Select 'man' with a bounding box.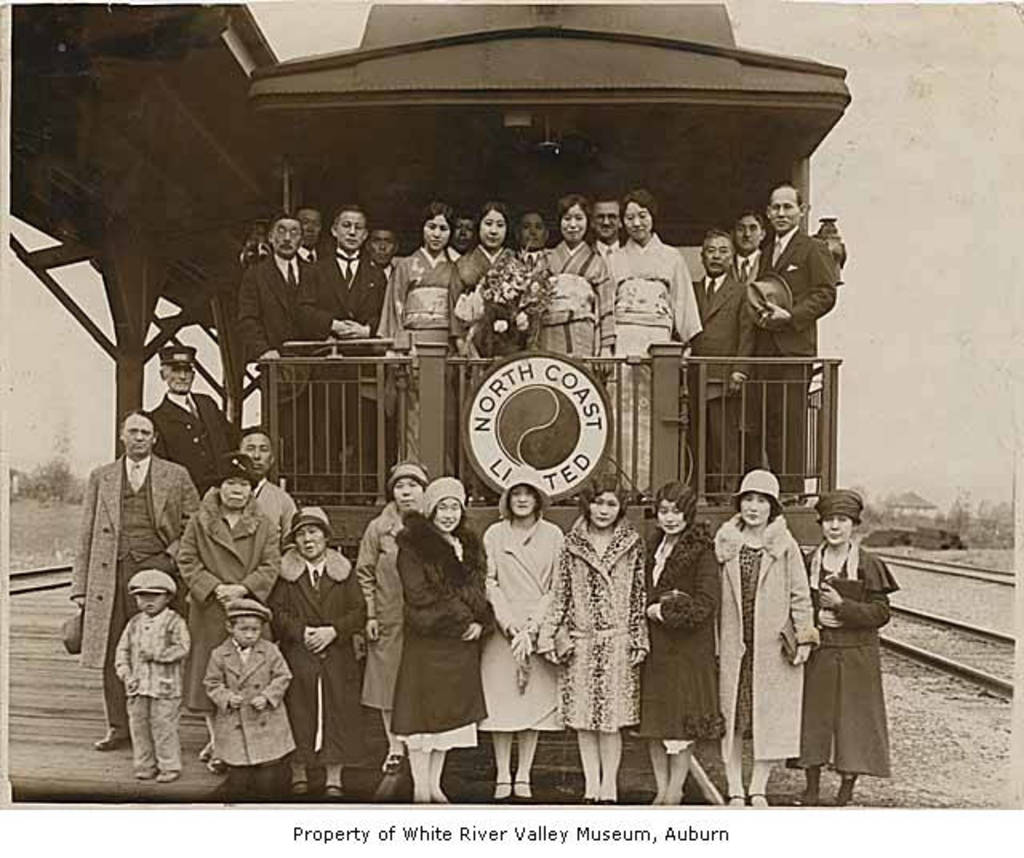
BBox(723, 211, 771, 295).
